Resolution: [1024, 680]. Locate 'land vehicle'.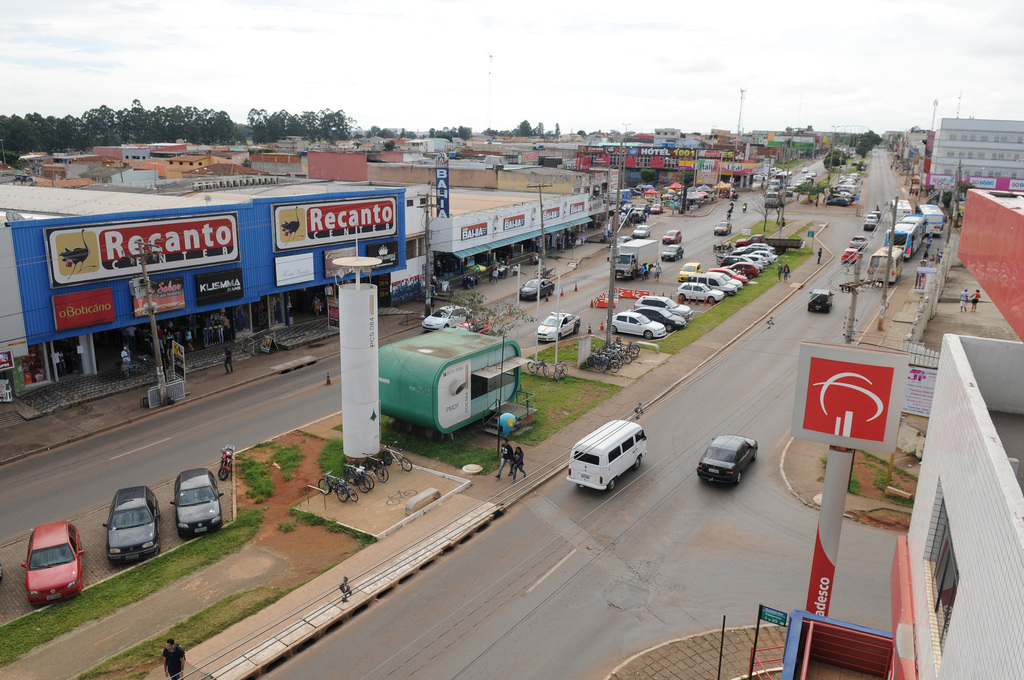
(x1=883, y1=211, x2=928, y2=258).
